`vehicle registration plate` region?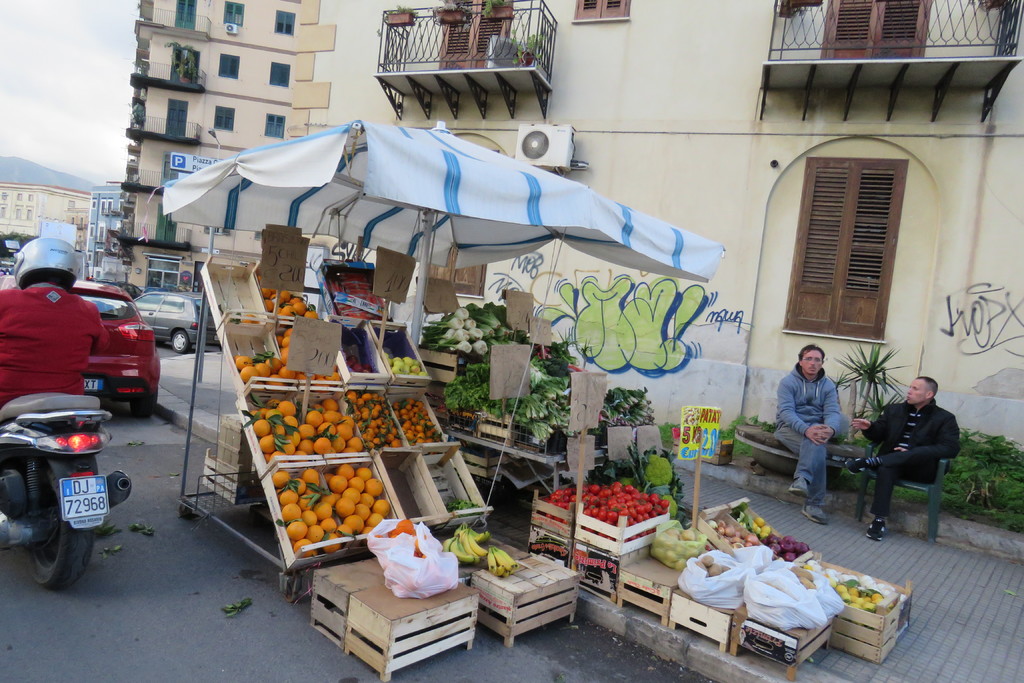
[60,474,110,527]
